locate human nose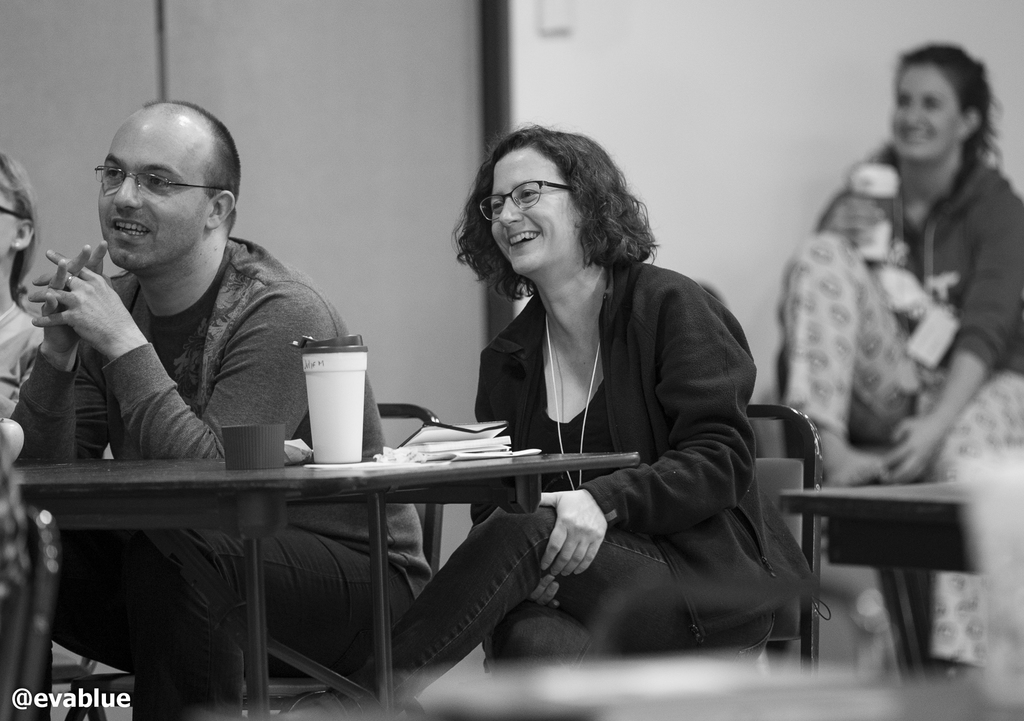
(x1=502, y1=197, x2=522, y2=225)
